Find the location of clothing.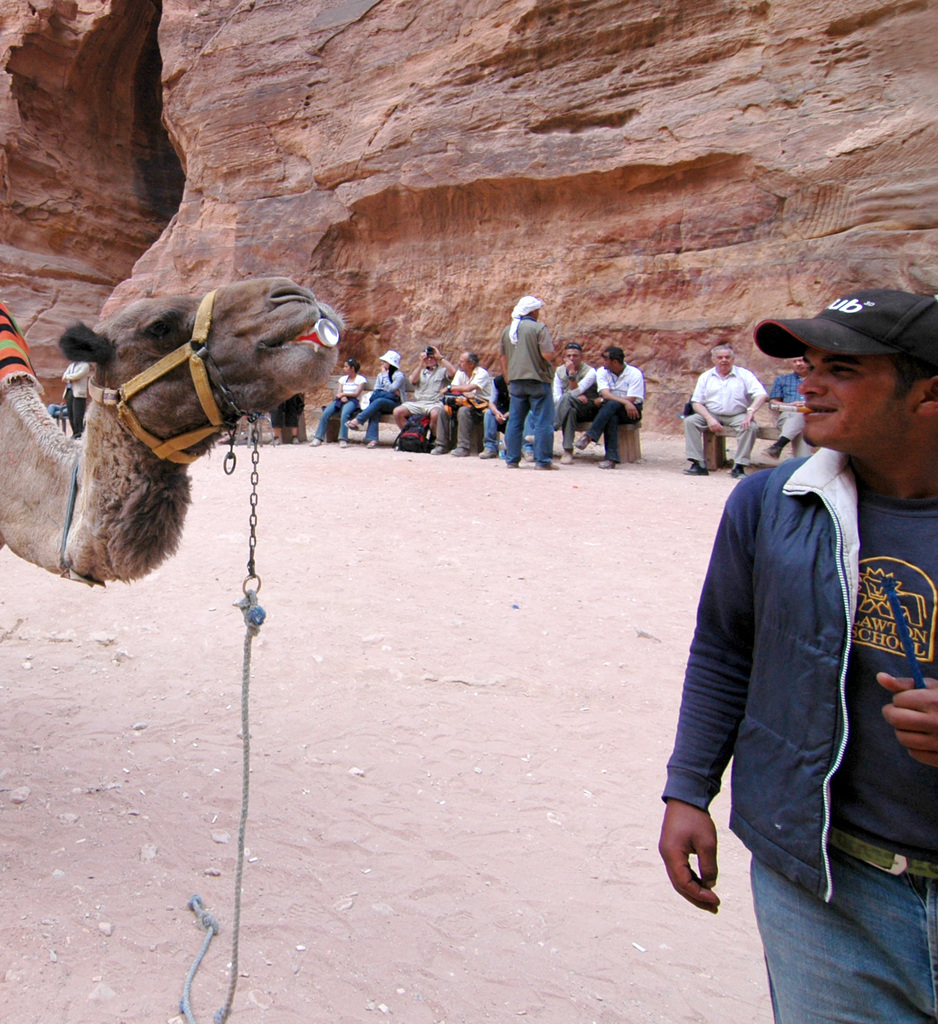
Location: locate(677, 358, 932, 959).
